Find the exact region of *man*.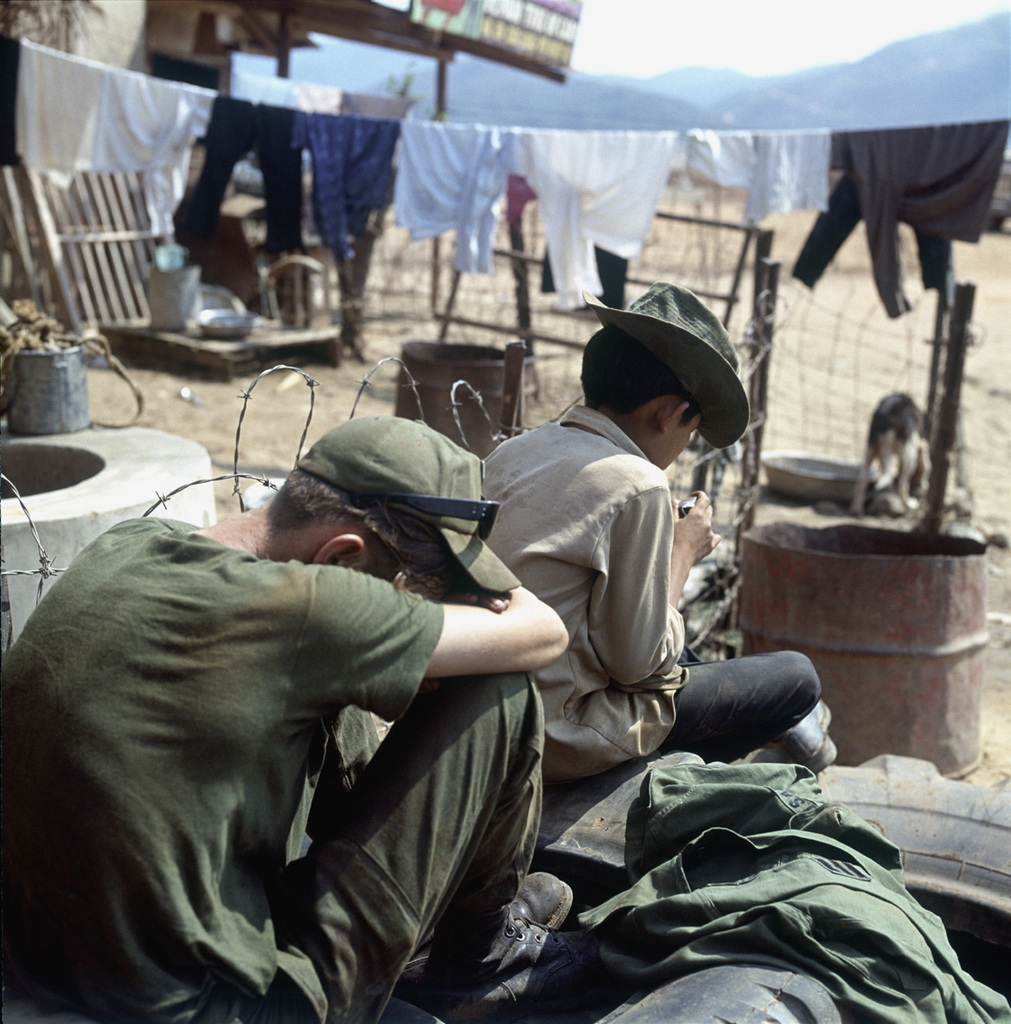
Exact region: pyautogui.locateOnScreen(42, 330, 660, 1018).
